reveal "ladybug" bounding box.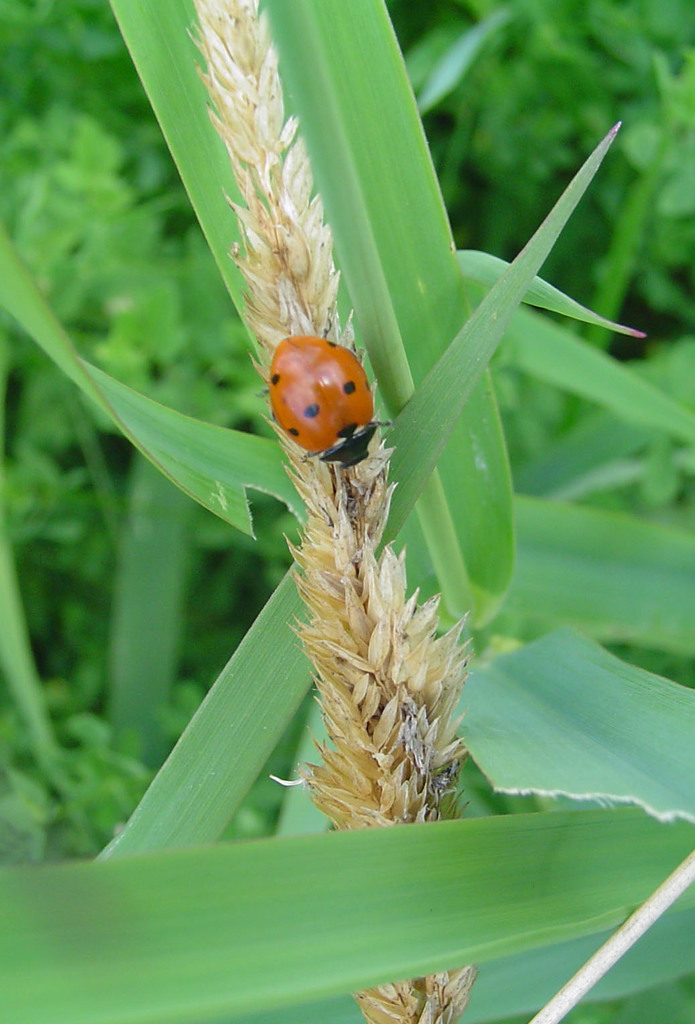
Revealed: region(268, 333, 390, 471).
